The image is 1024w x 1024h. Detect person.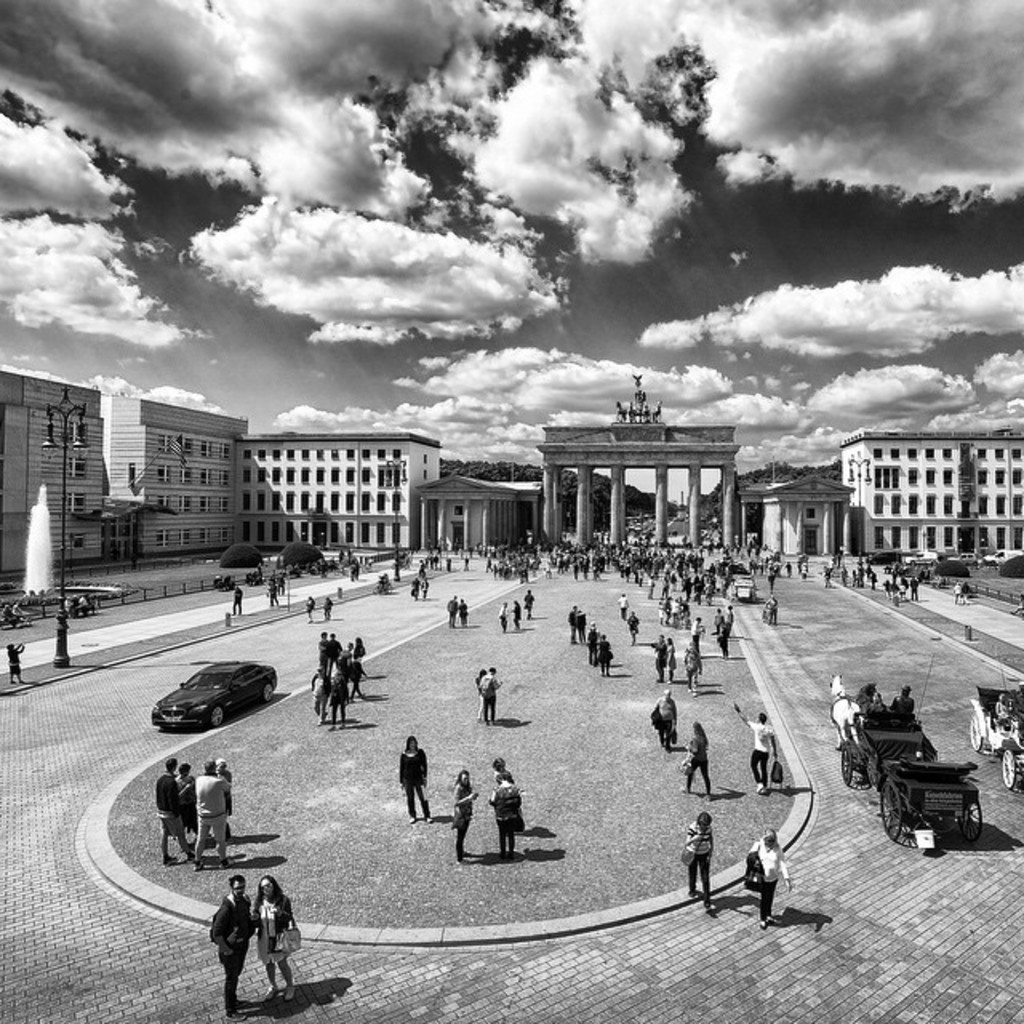
Detection: 250/874/296/1003.
